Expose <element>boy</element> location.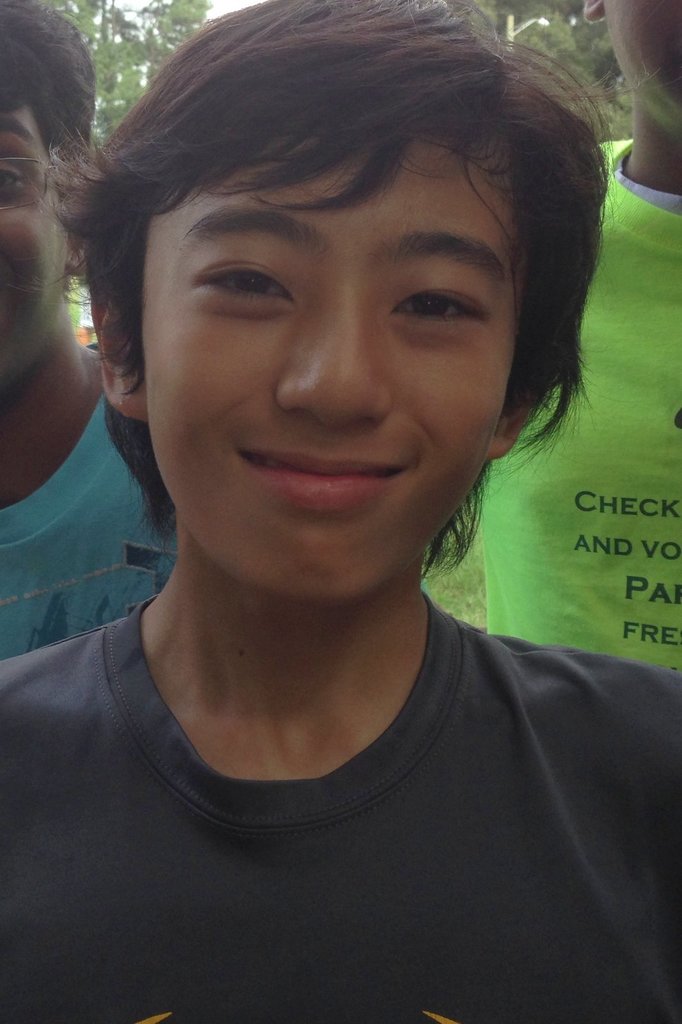
Exposed at 0, 0, 681, 1023.
